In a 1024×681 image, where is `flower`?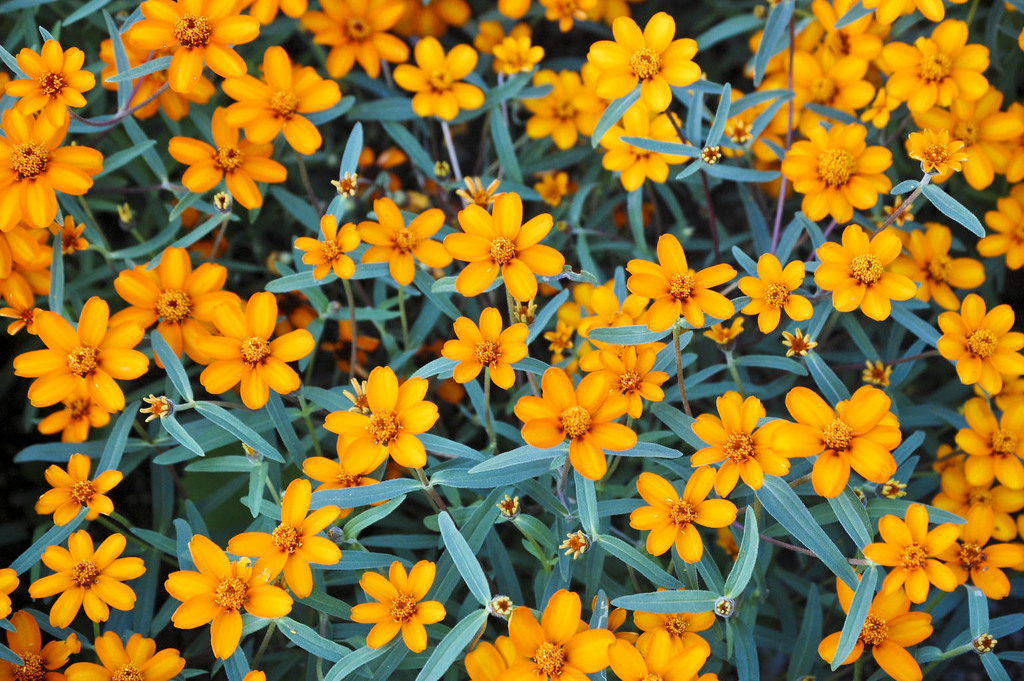
x1=296 y1=210 x2=360 y2=280.
